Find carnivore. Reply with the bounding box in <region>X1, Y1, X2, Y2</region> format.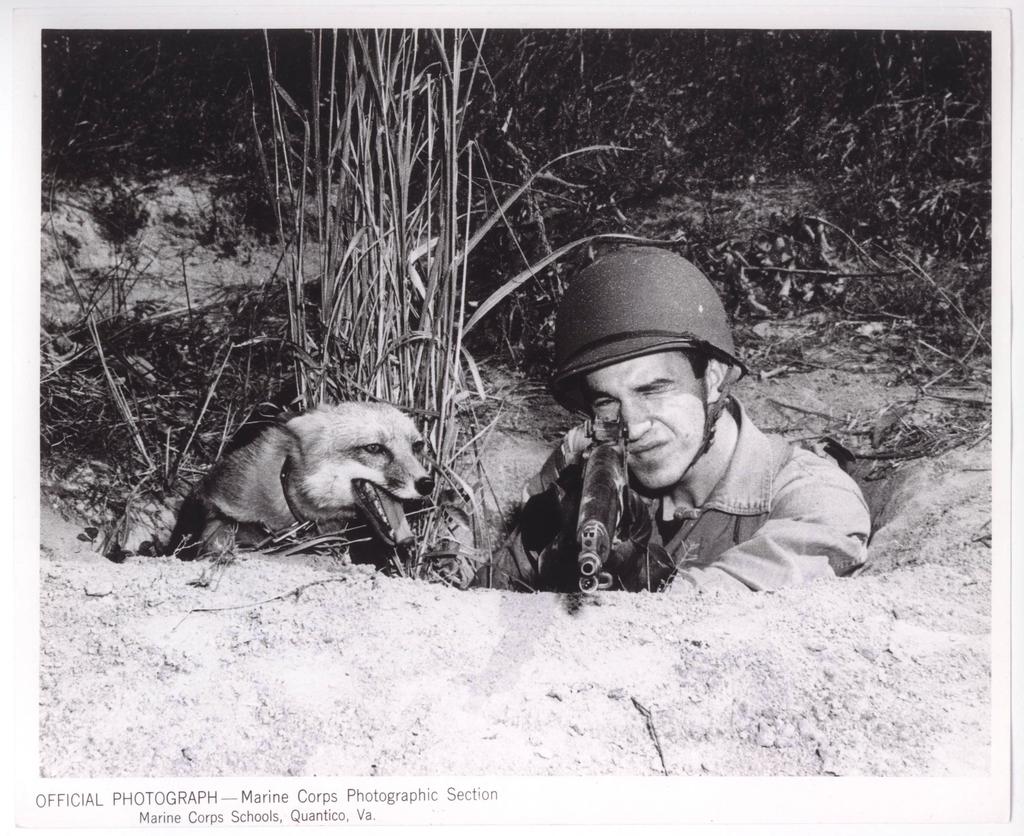
<region>459, 250, 874, 602</region>.
